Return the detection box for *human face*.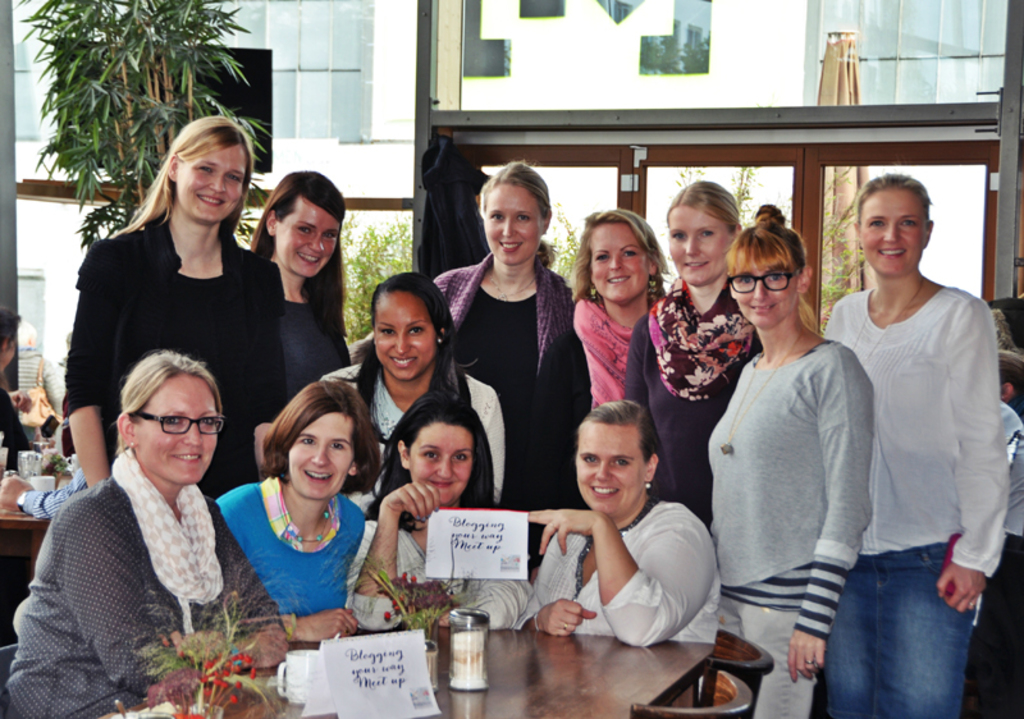
[485,183,547,264].
